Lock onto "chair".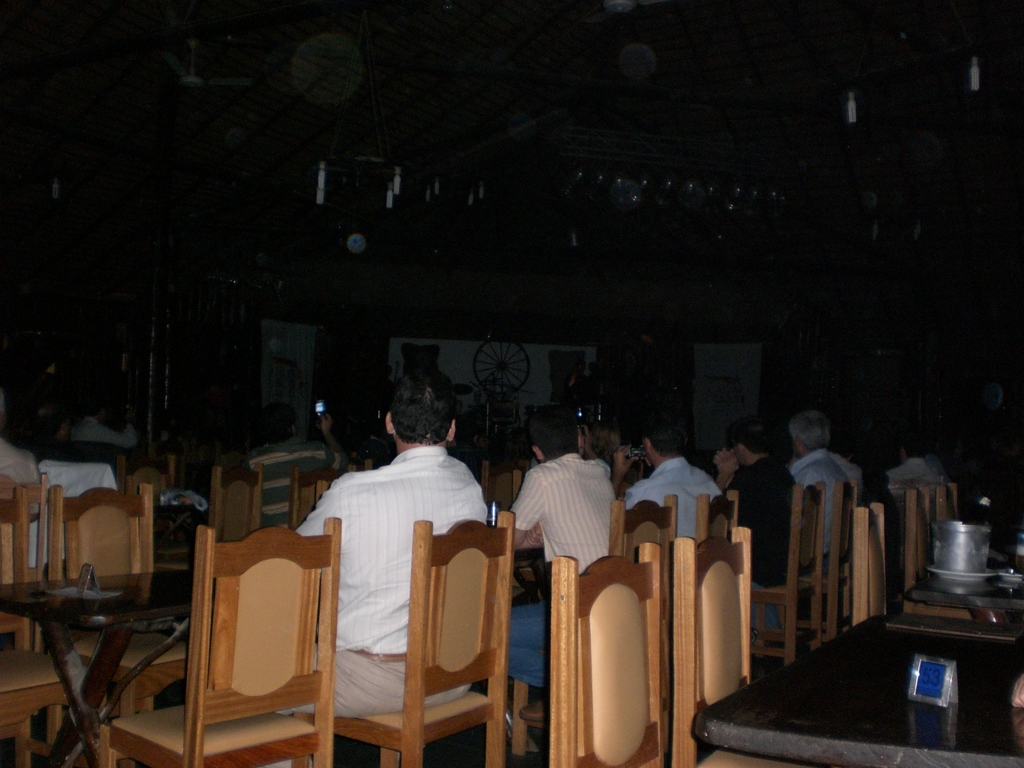
Locked: region(284, 467, 338, 529).
